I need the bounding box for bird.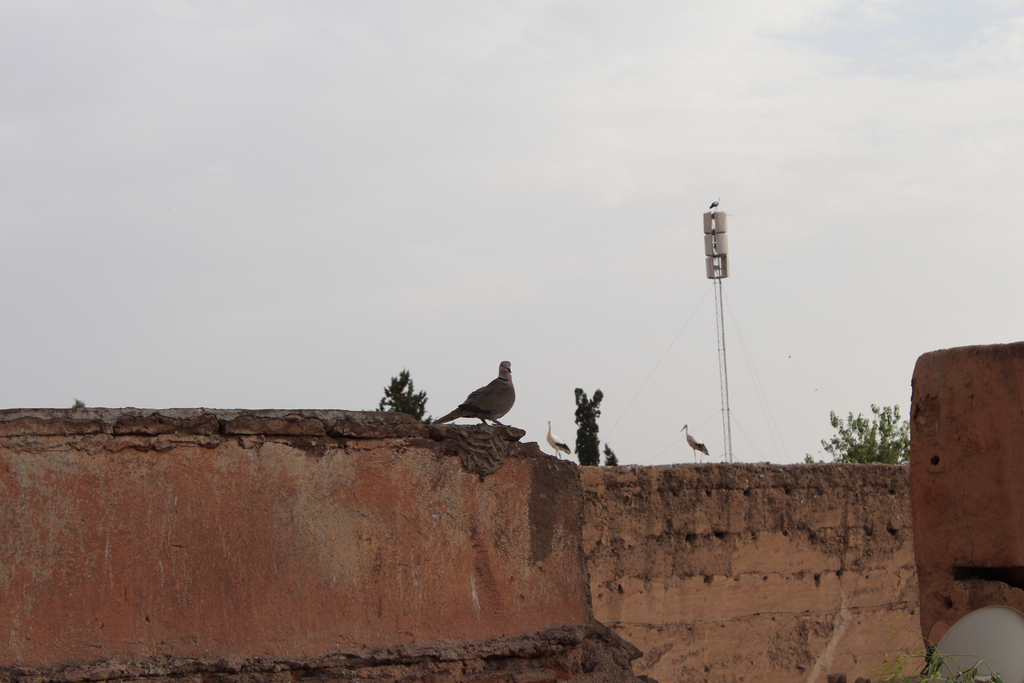
Here it is: {"left": 677, "top": 424, "right": 713, "bottom": 461}.
